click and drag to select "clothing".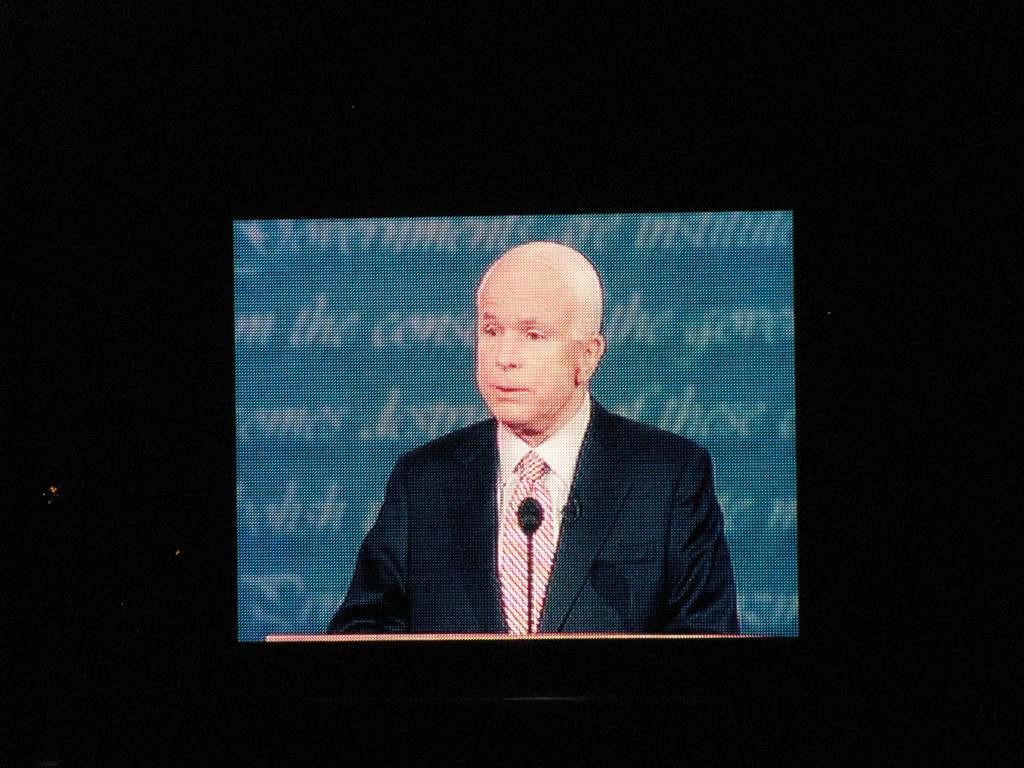
Selection: [327,404,759,636].
